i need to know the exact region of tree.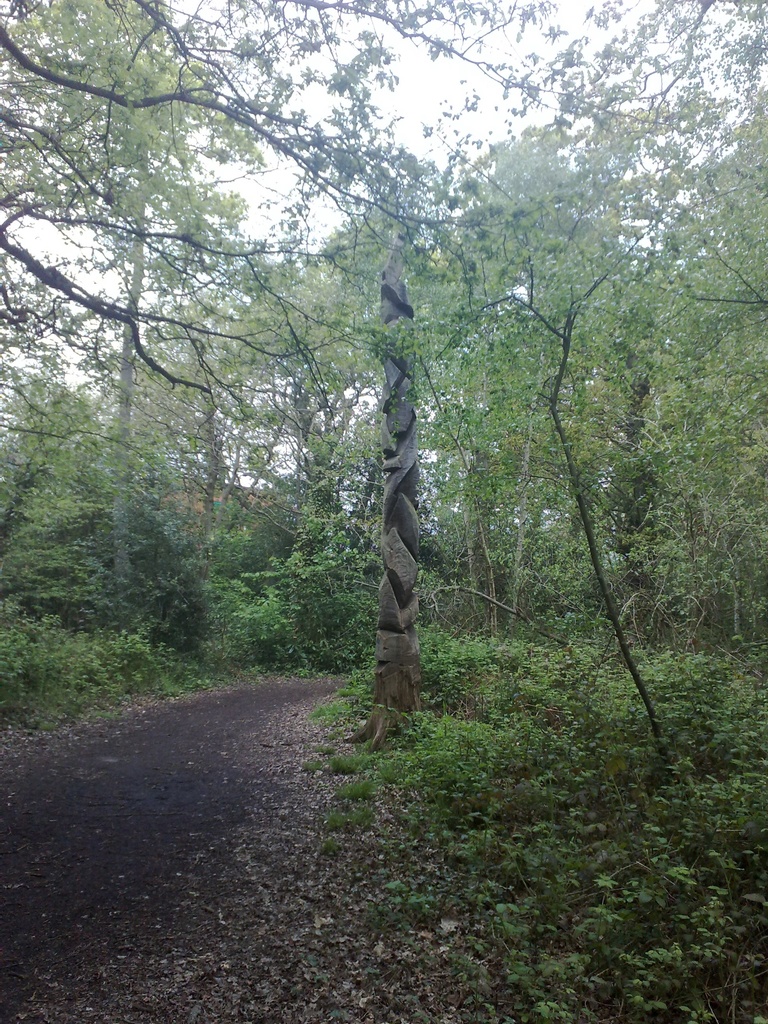
Region: box=[0, 3, 767, 678].
